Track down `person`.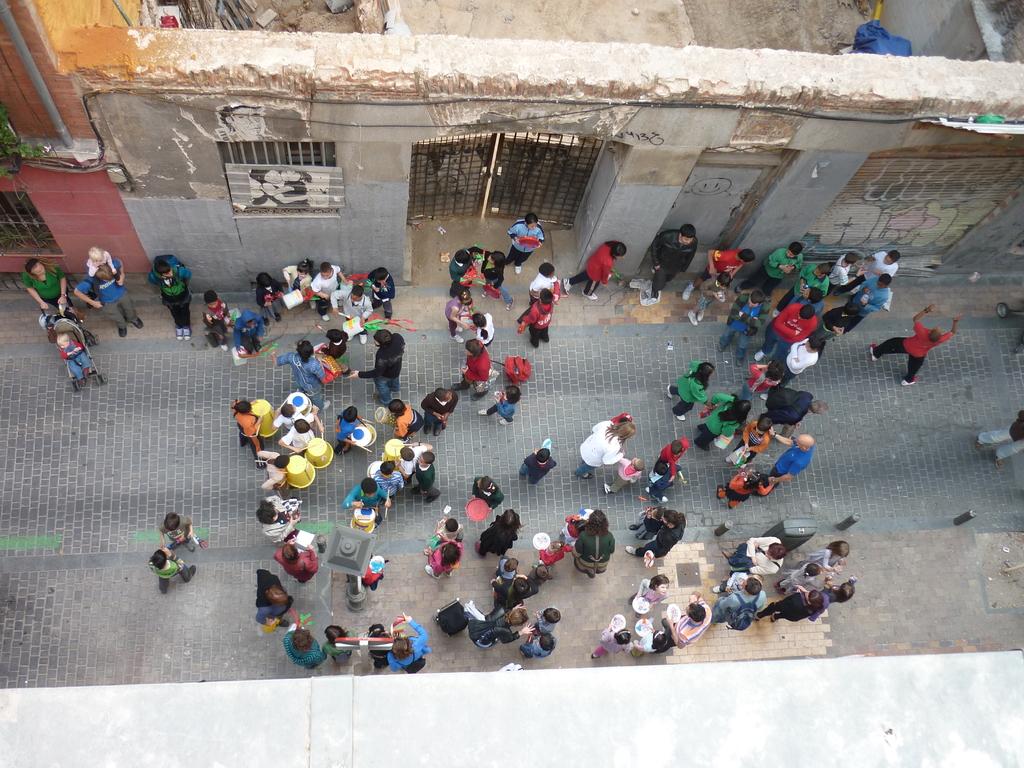
Tracked to (x1=564, y1=237, x2=626, y2=300).
